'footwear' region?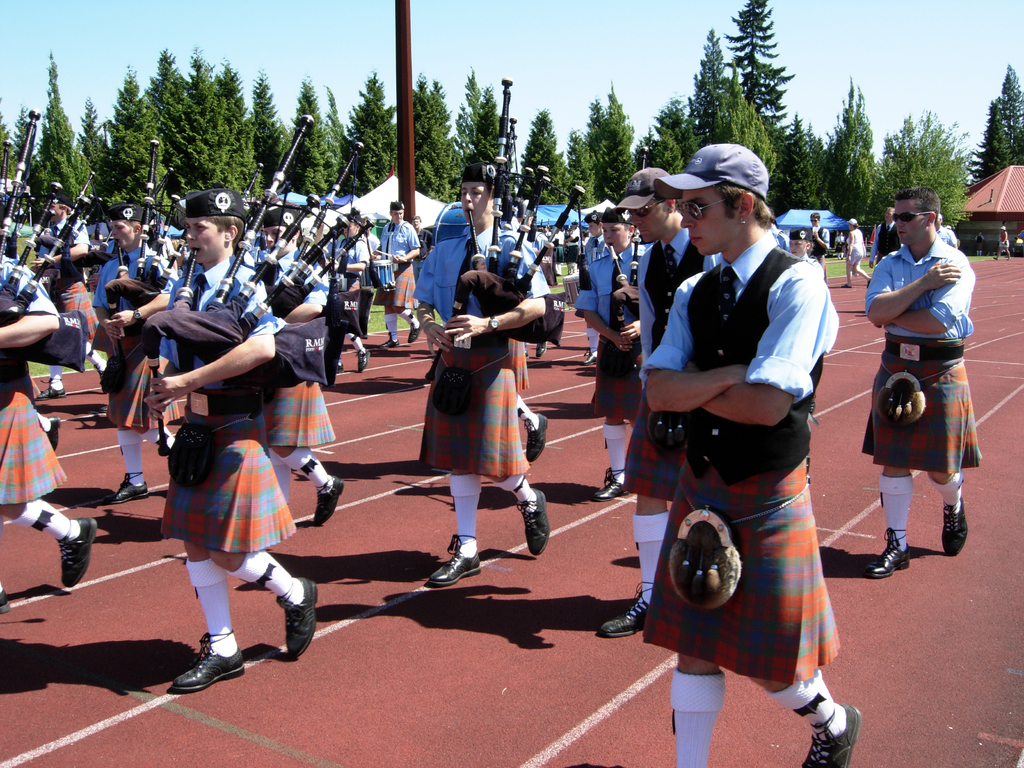
crop(58, 516, 95, 584)
